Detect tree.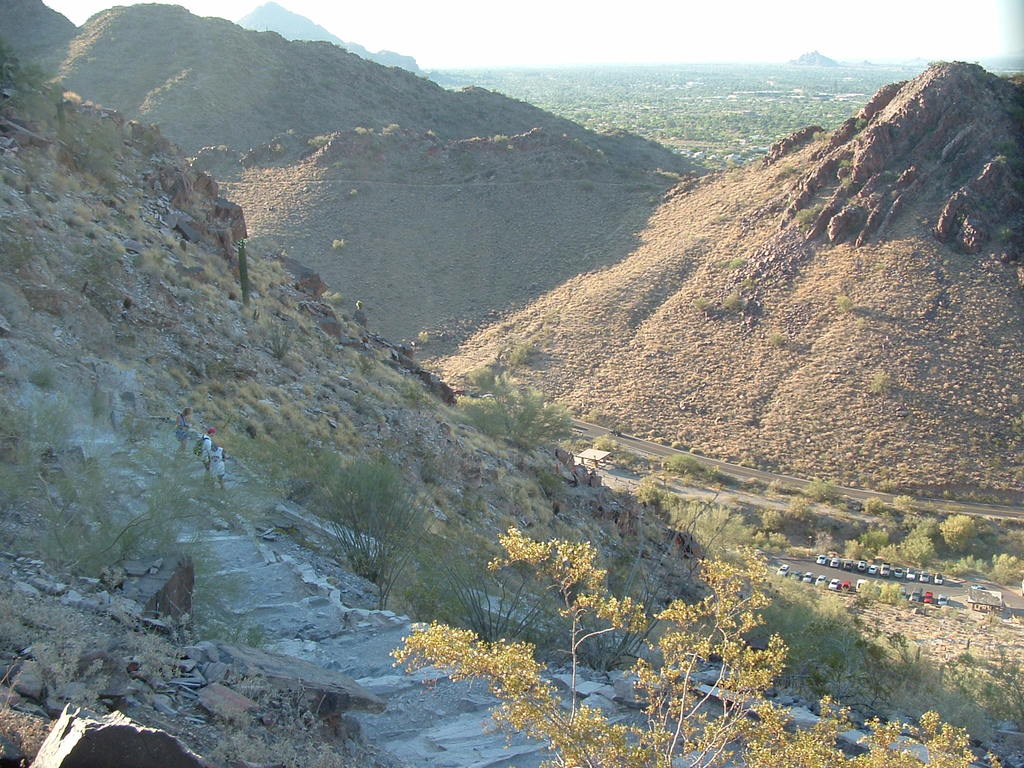
Detected at <bbox>390, 525, 1006, 767</bbox>.
